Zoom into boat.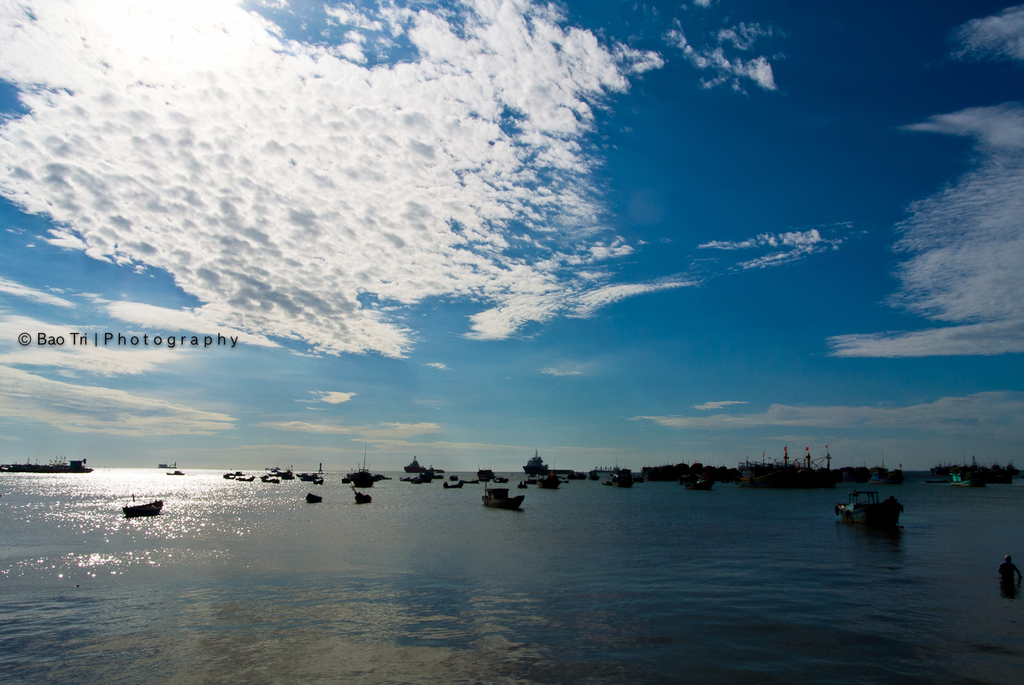
Zoom target: rect(353, 452, 370, 487).
